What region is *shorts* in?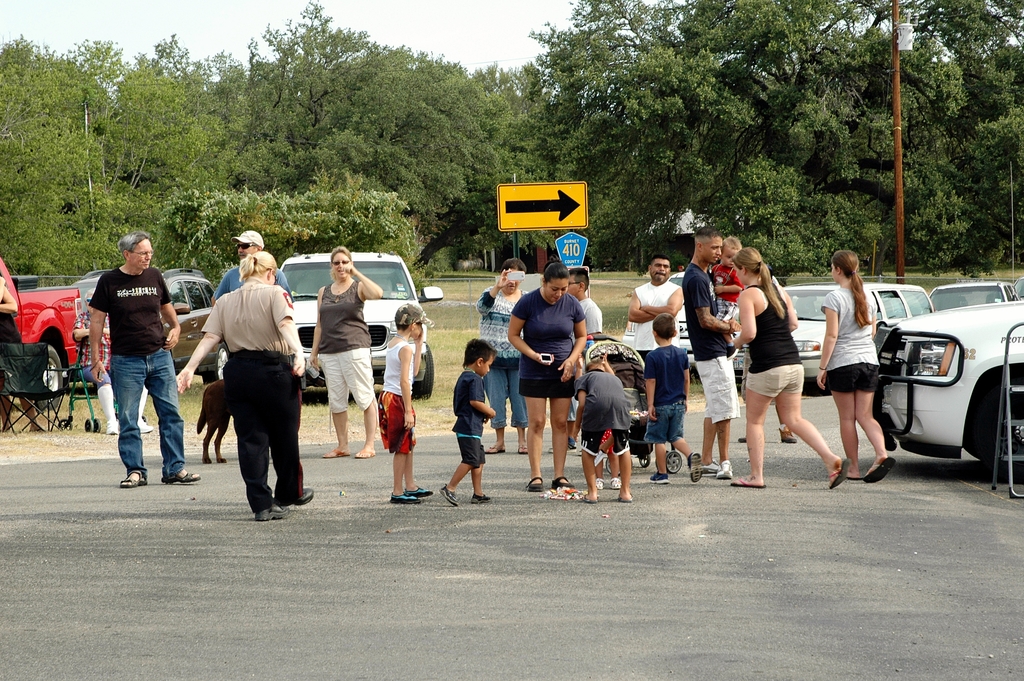
locate(744, 364, 799, 394).
